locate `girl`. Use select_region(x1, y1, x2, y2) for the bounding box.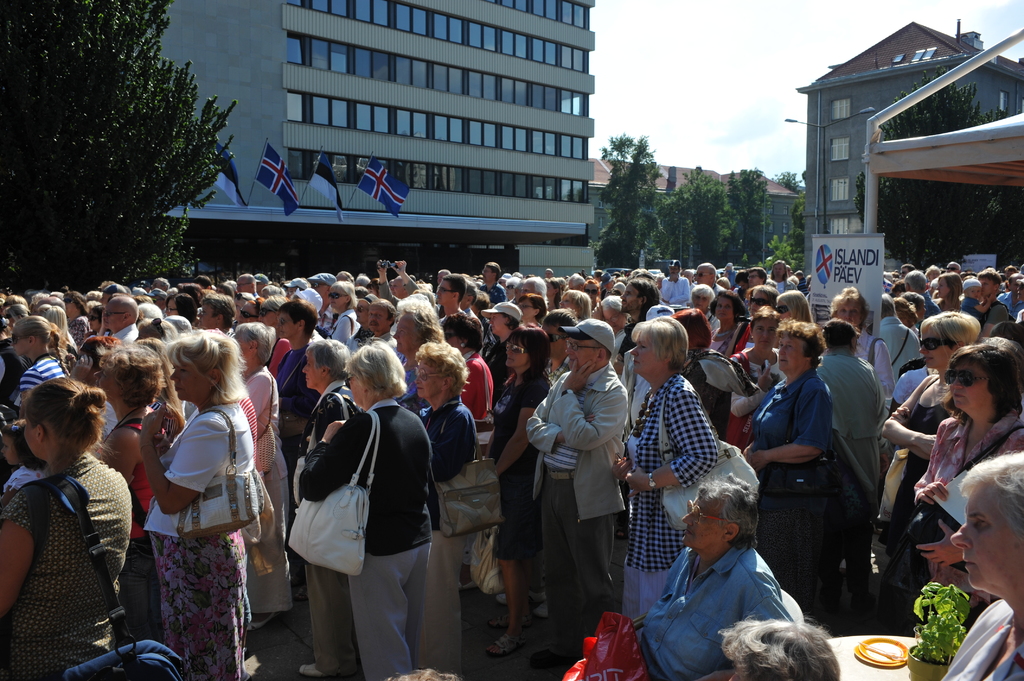
select_region(303, 346, 438, 670).
